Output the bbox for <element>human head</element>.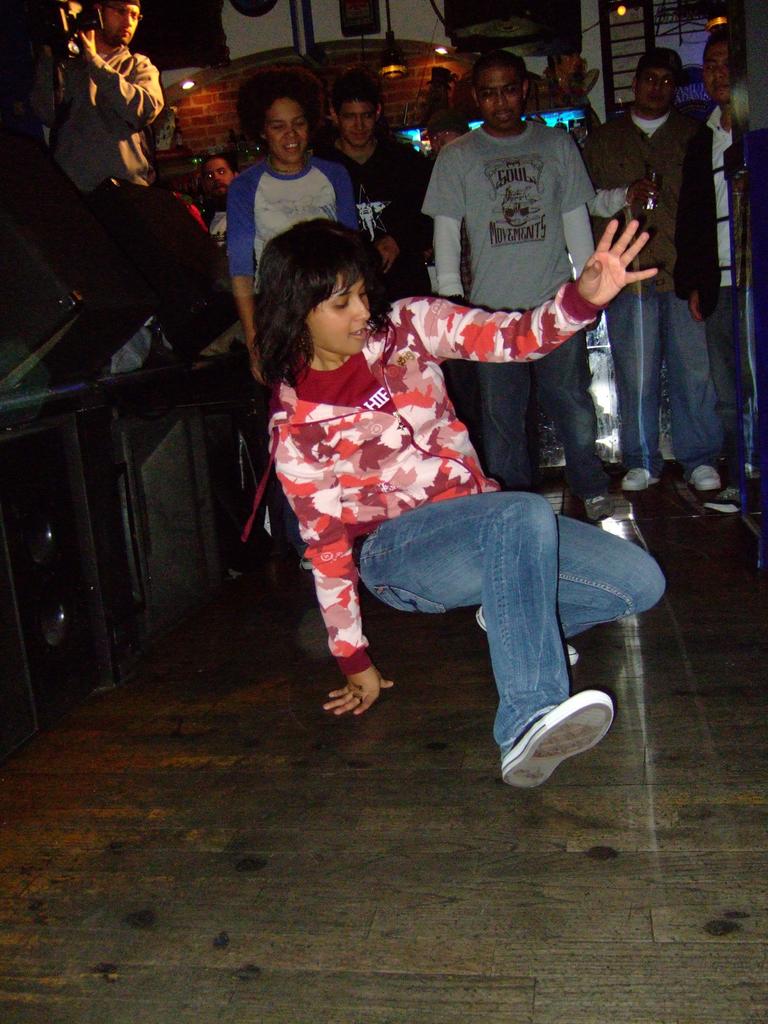
(702, 25, 737, 109).
